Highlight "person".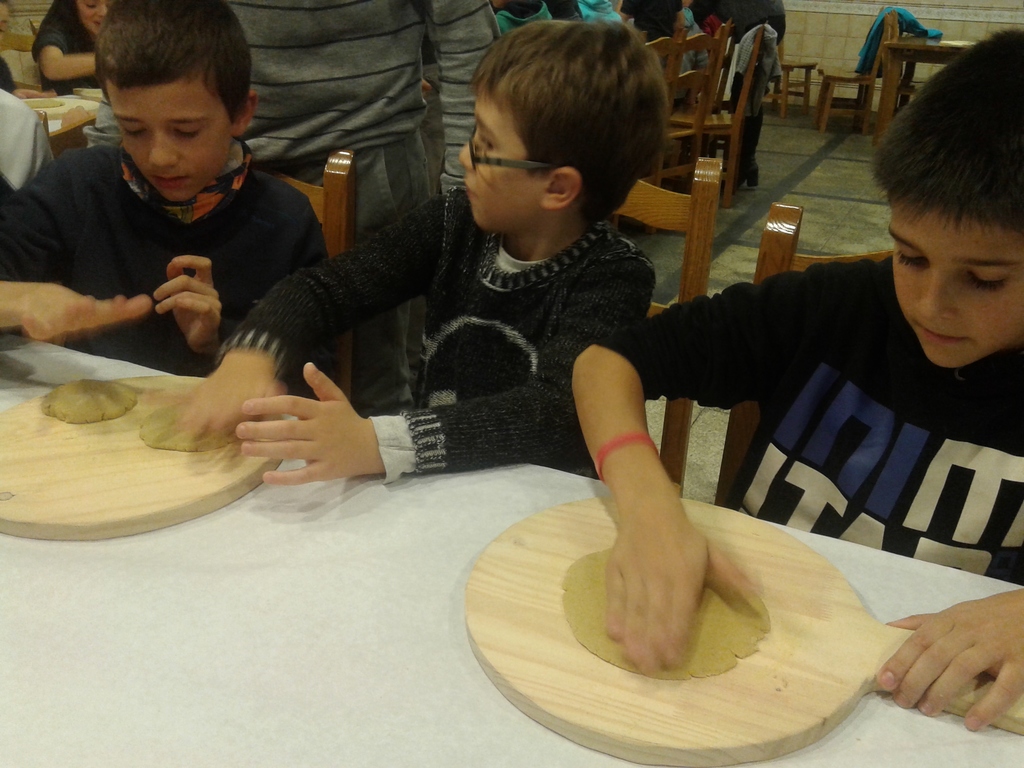
Highlighted region: [left=490, top=0, right=618, bottom=34].
